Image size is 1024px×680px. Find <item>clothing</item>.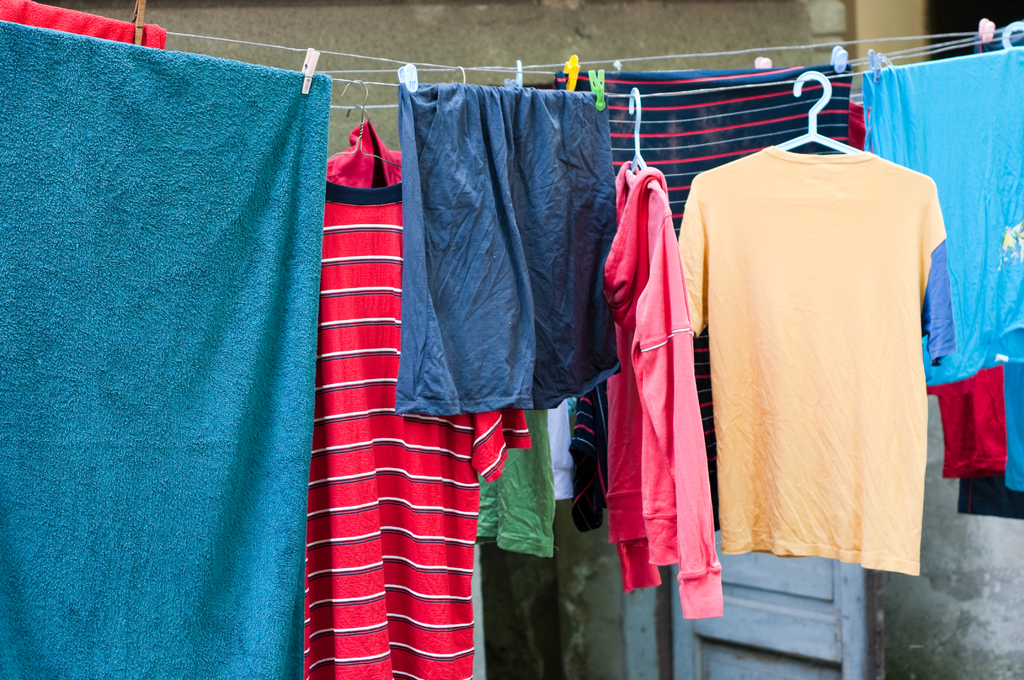
l=854, t=58, r=1012, b=386.
